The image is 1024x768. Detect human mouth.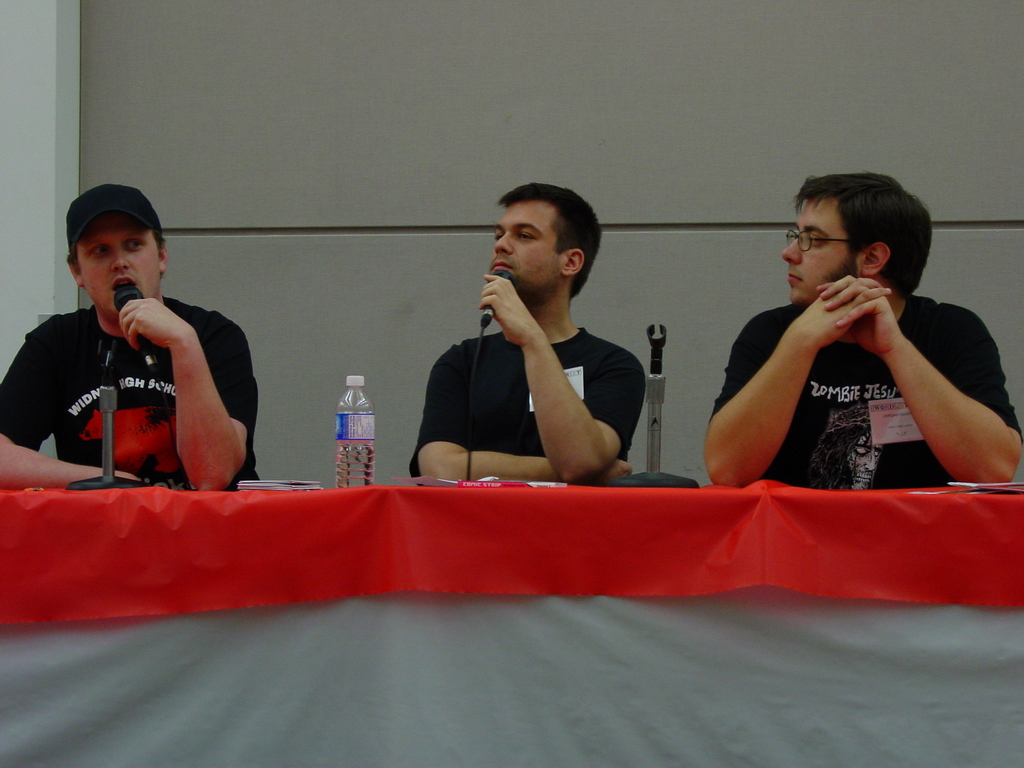
Detection: crop(489, 254, 514, 274).
